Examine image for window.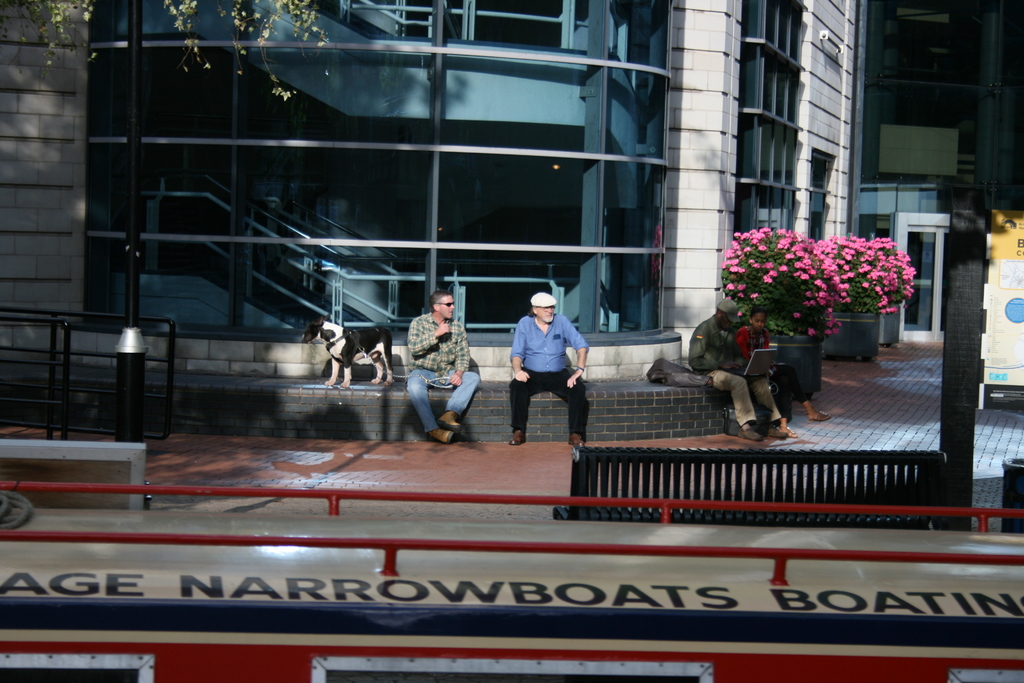
Examination result: x1=435, y1=153, x2=600, y2=245.
